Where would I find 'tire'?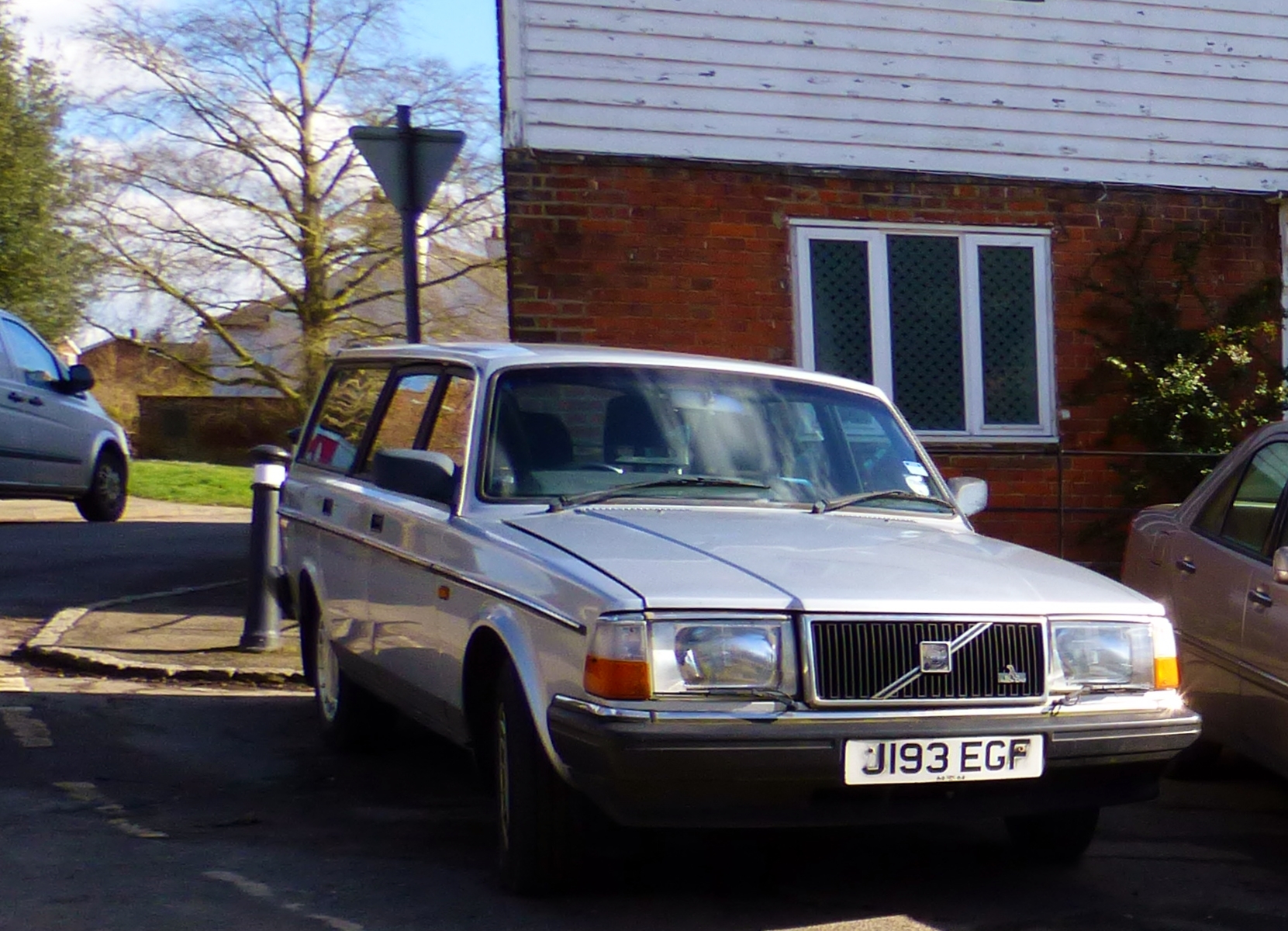
At select_region(59, 348, 102, 407).
